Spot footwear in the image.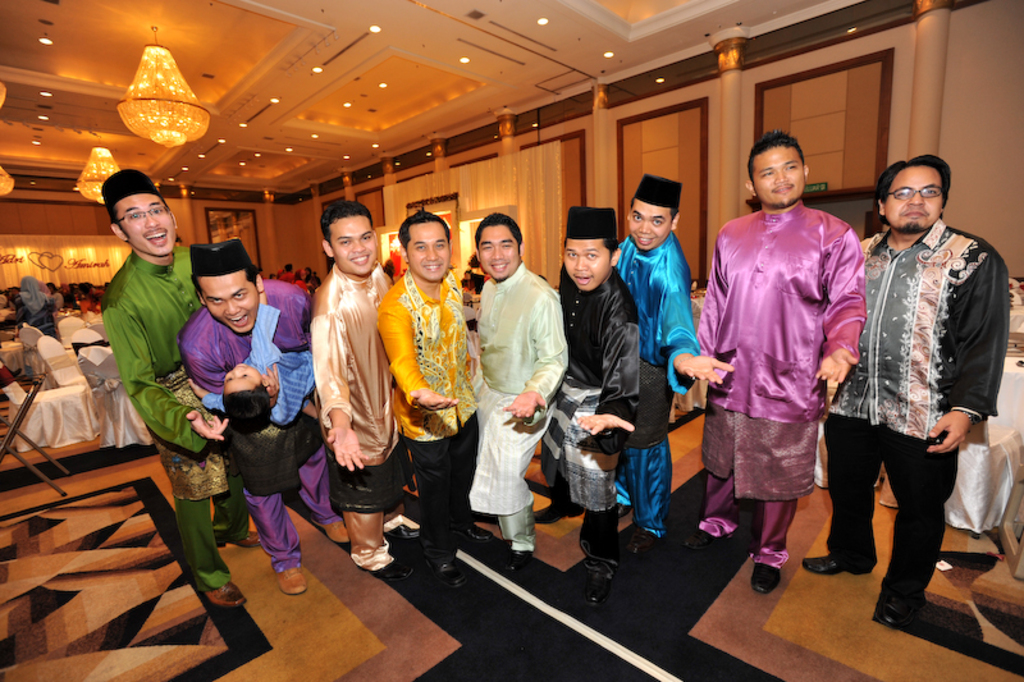
footwear found at 585:555:614:601.
